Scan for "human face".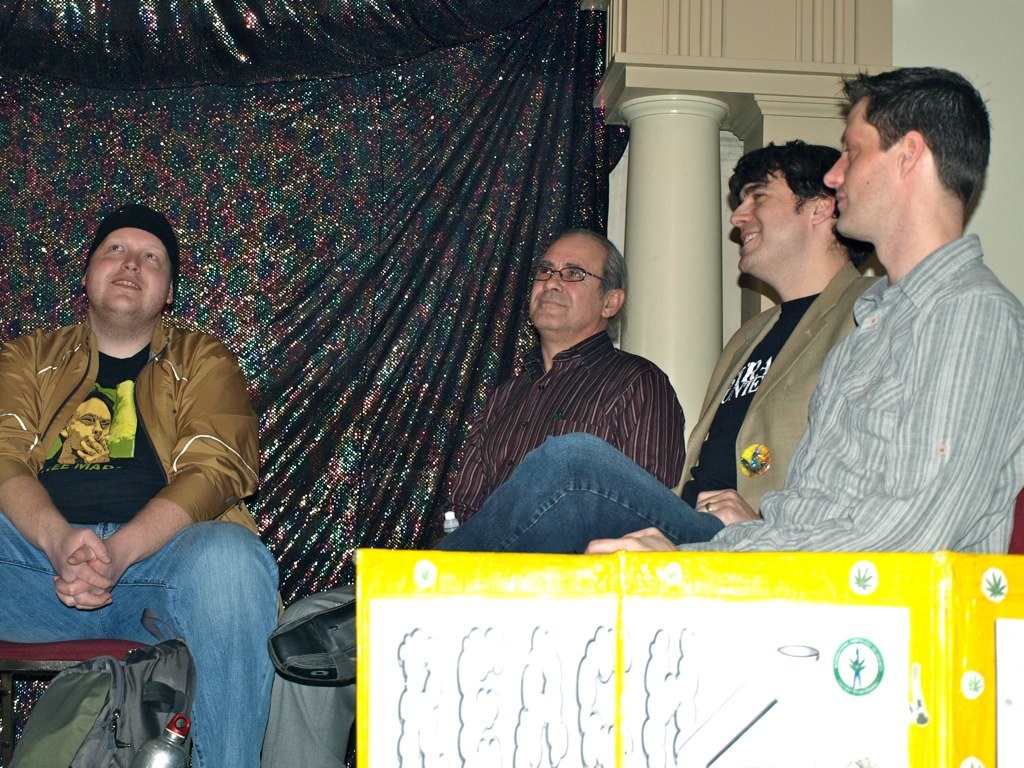
Scan result: [88, 222, 162, 310].
